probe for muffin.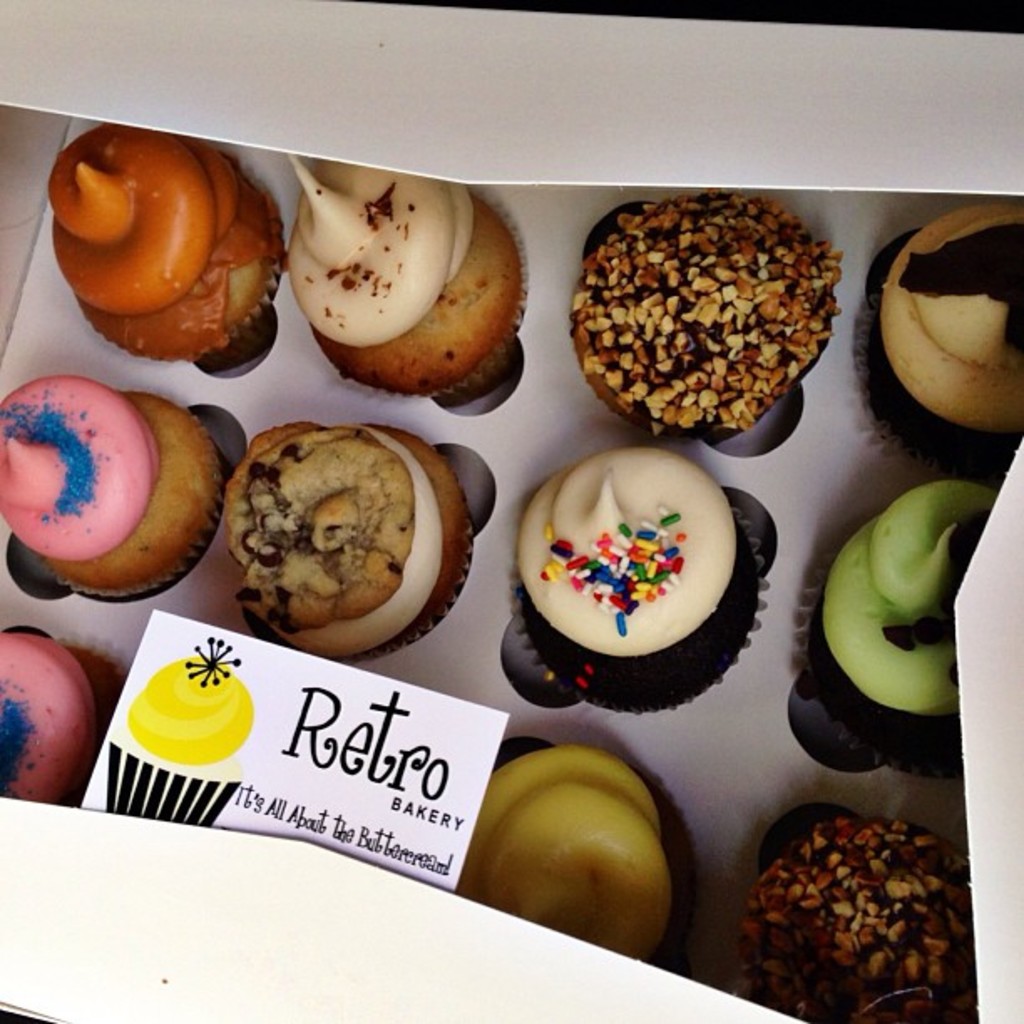
Probe result: crop(450, 738, 701, 970).
